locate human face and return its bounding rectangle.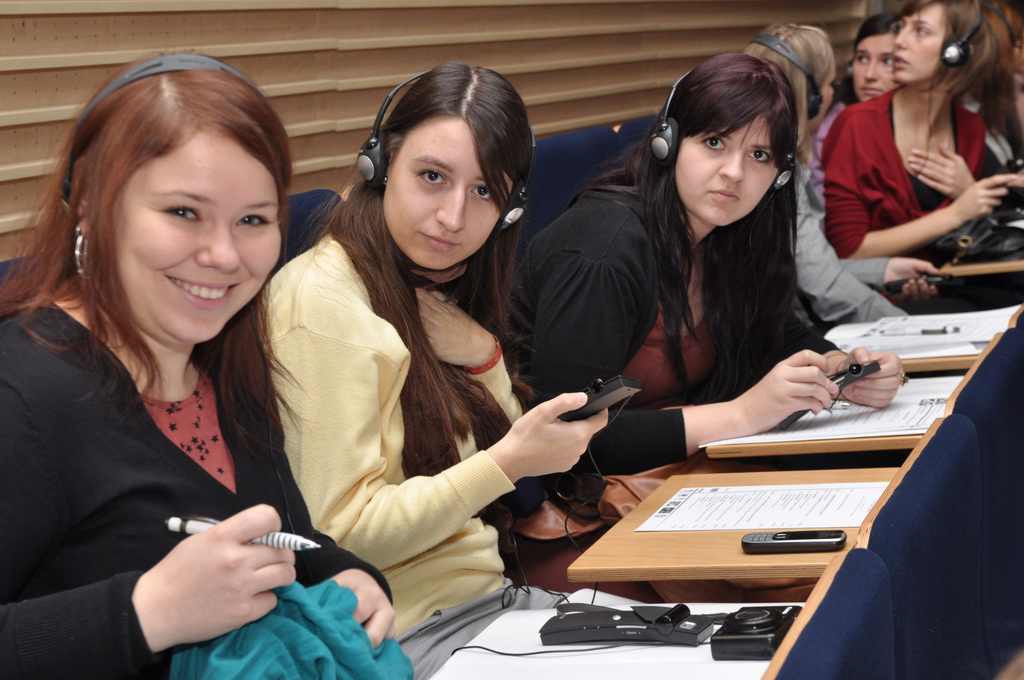
x1=382 y1=110 x2=497 y2=269.
